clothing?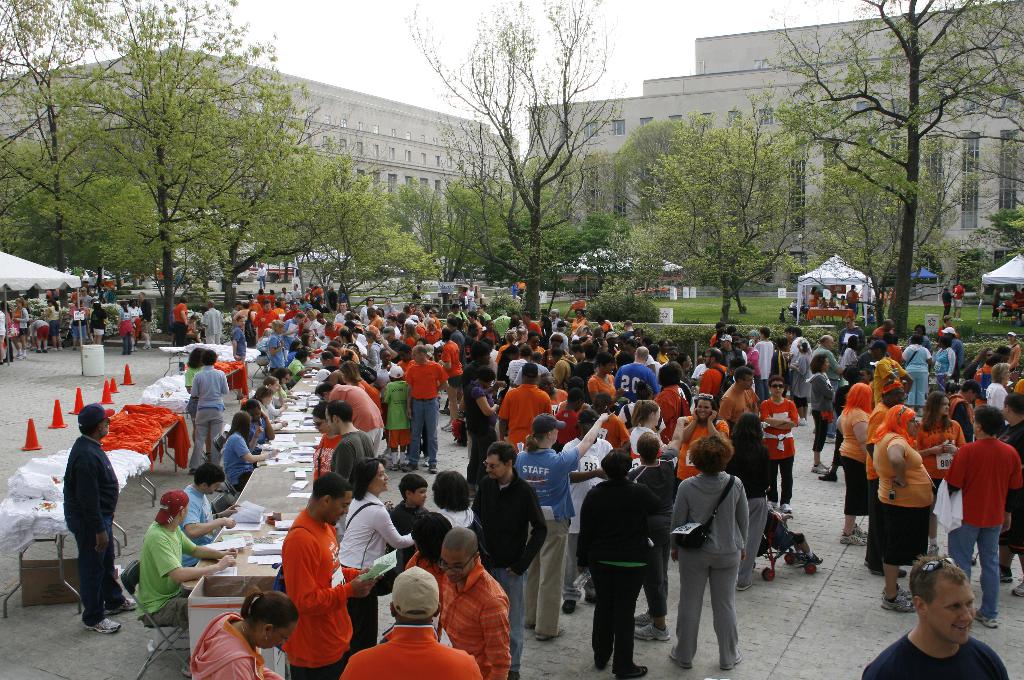
[466, 289, 478, 308]
